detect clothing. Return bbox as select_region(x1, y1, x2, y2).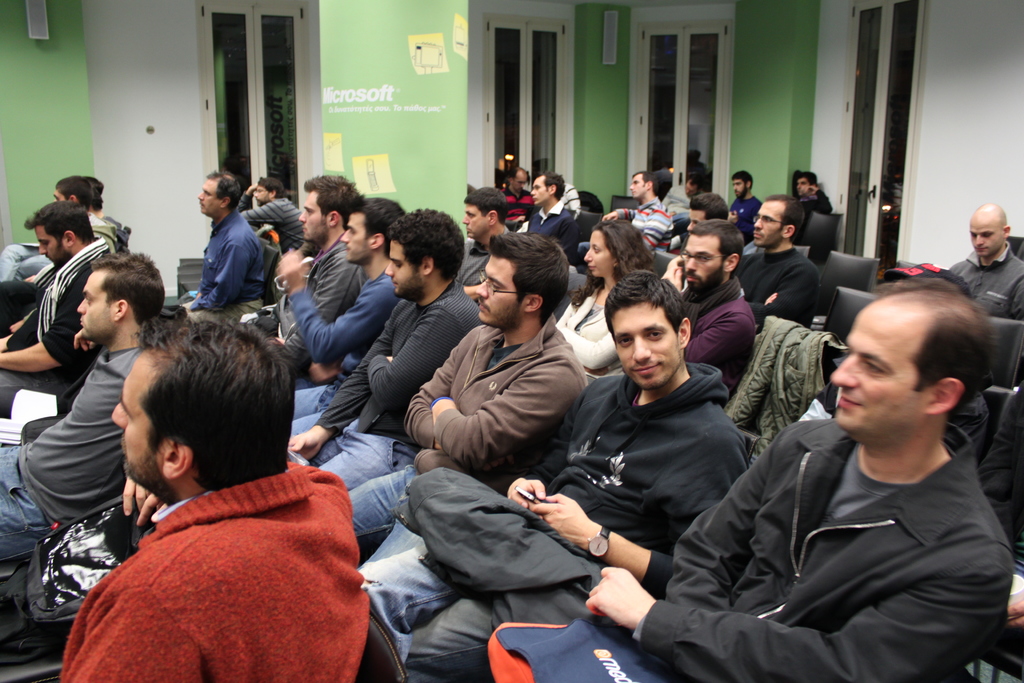
select_region(524, 199, 574, 268).
